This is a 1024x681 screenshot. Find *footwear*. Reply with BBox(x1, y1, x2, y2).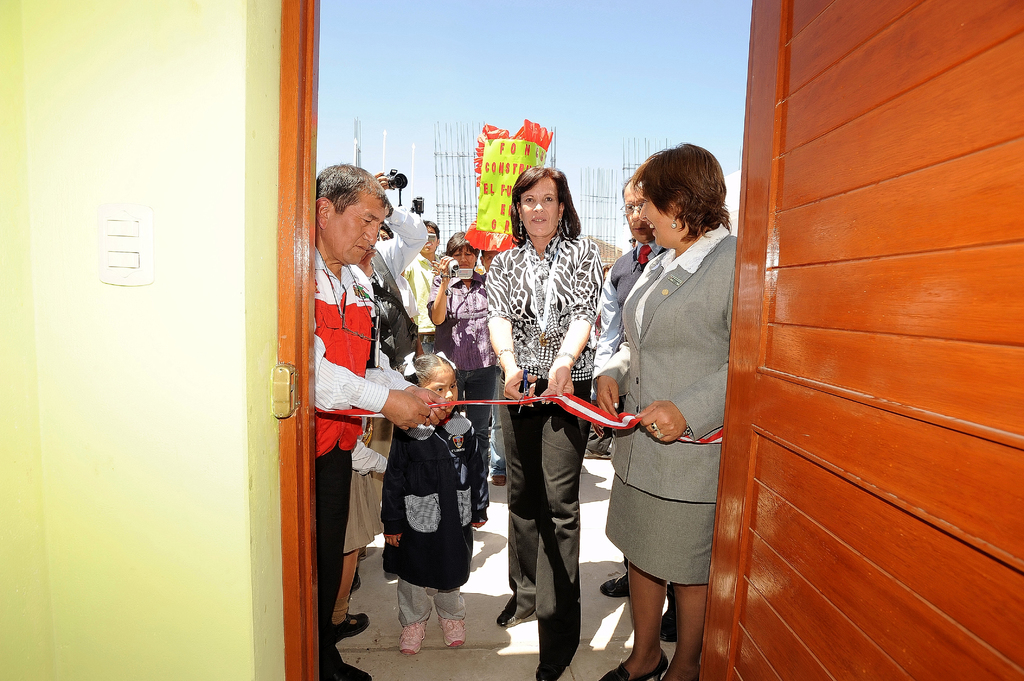
BBox(397, 621, 426, 655).
